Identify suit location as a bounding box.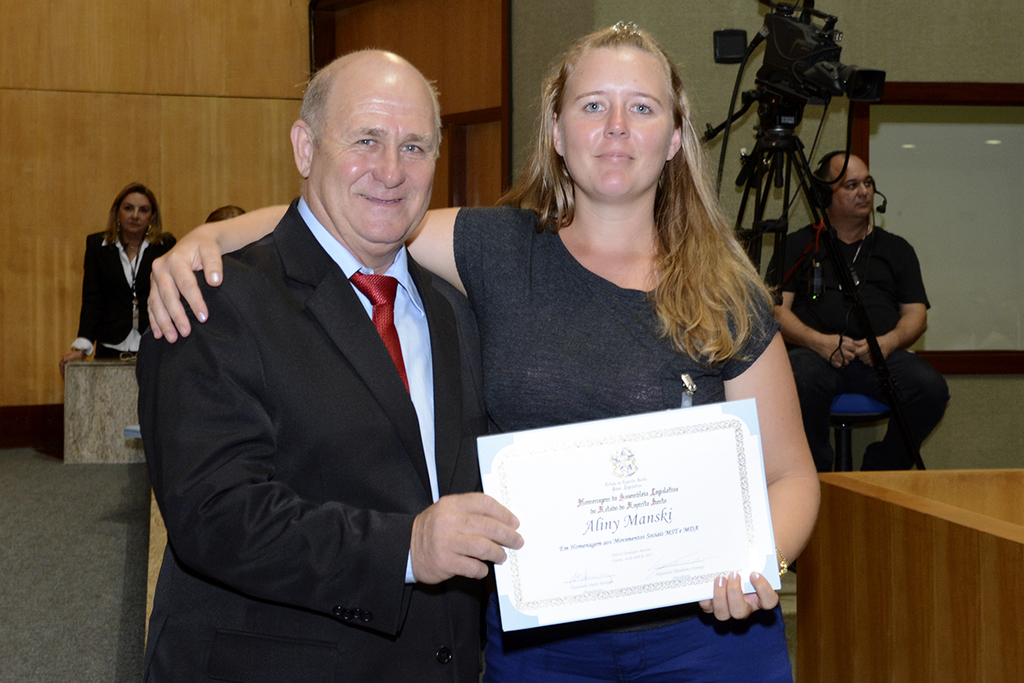
[174, 54, 644, 663].
